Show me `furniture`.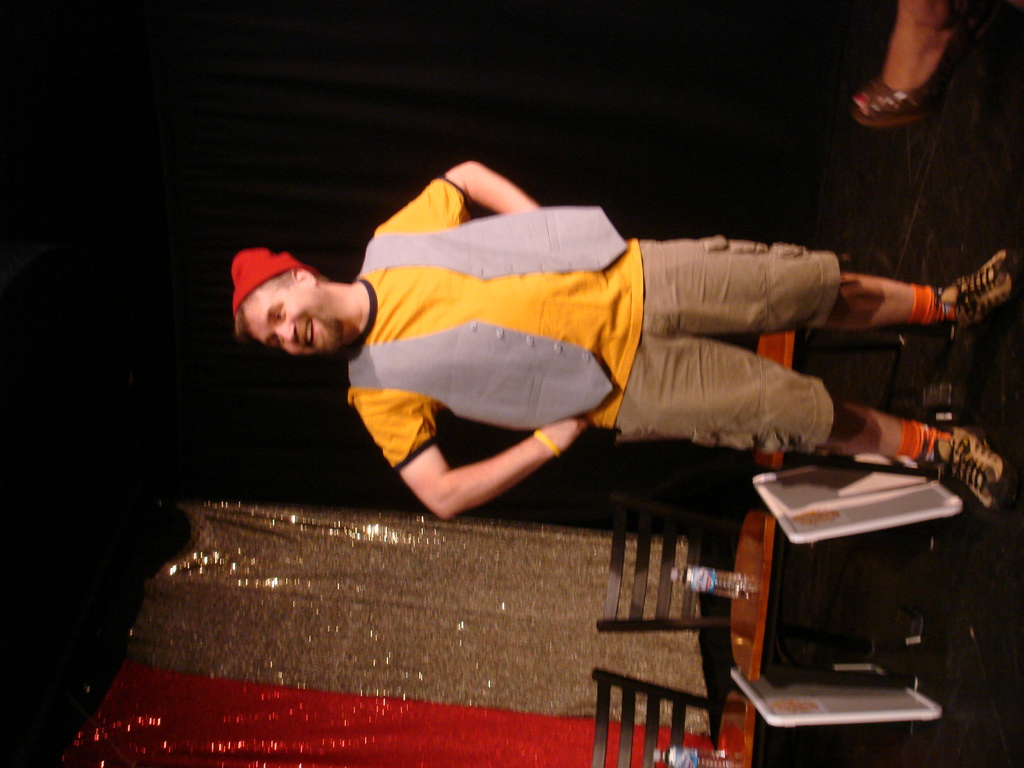
`furniture` is here: 589/666/916/767.
